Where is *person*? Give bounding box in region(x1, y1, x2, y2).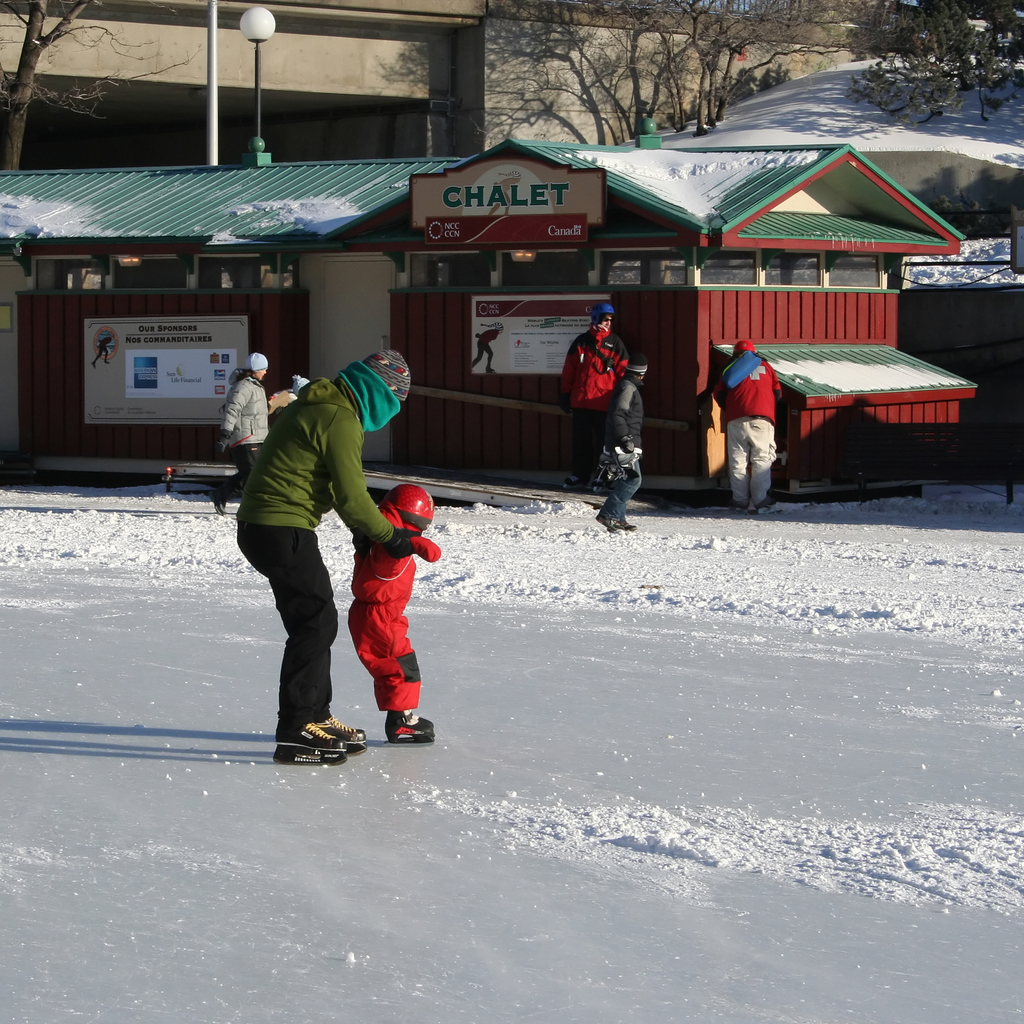
region(220, 355, 267, 528).
